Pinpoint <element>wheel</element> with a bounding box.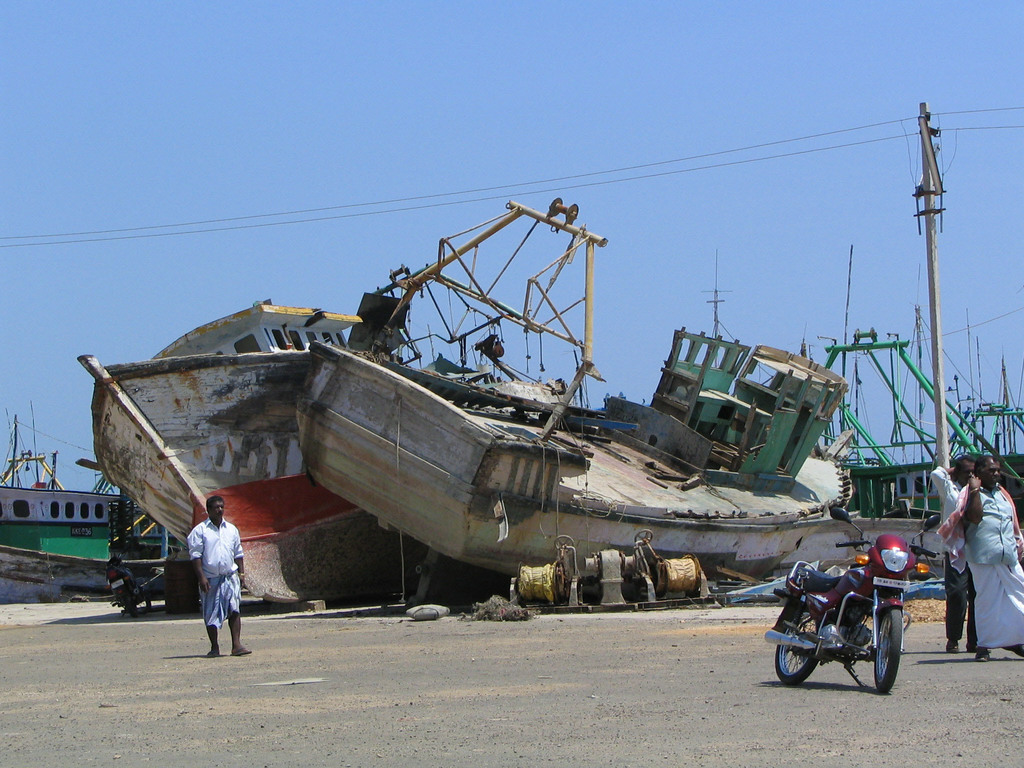
137/586/150/606.
